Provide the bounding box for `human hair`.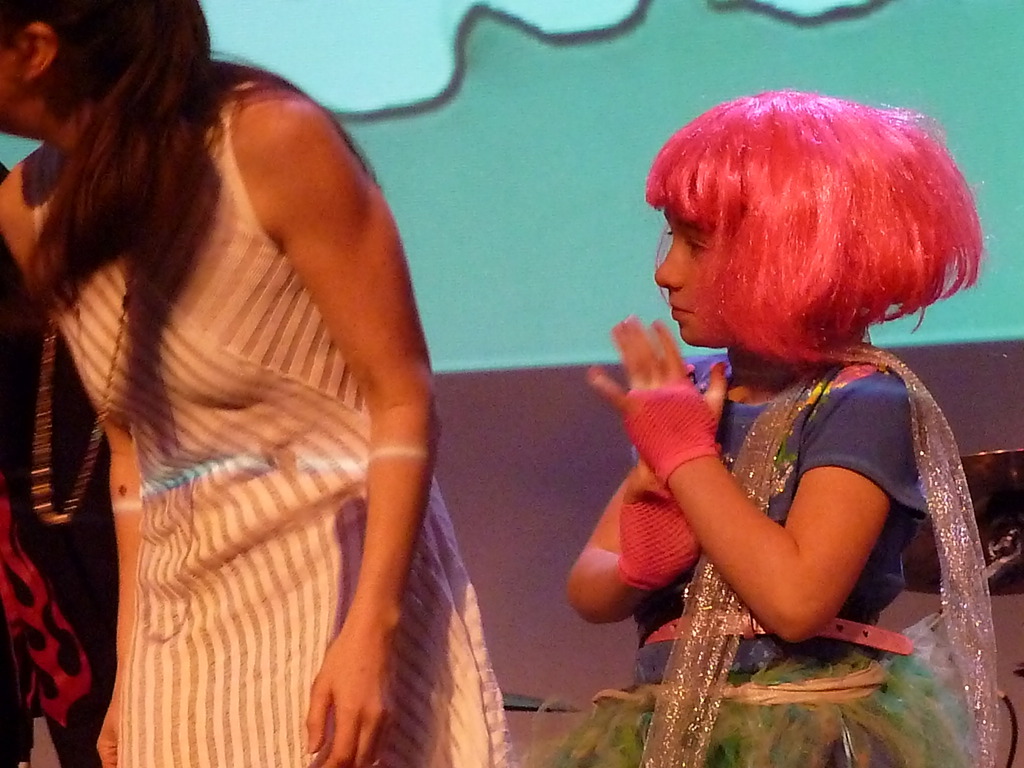
bbox=[611, 72, 964, 375].
